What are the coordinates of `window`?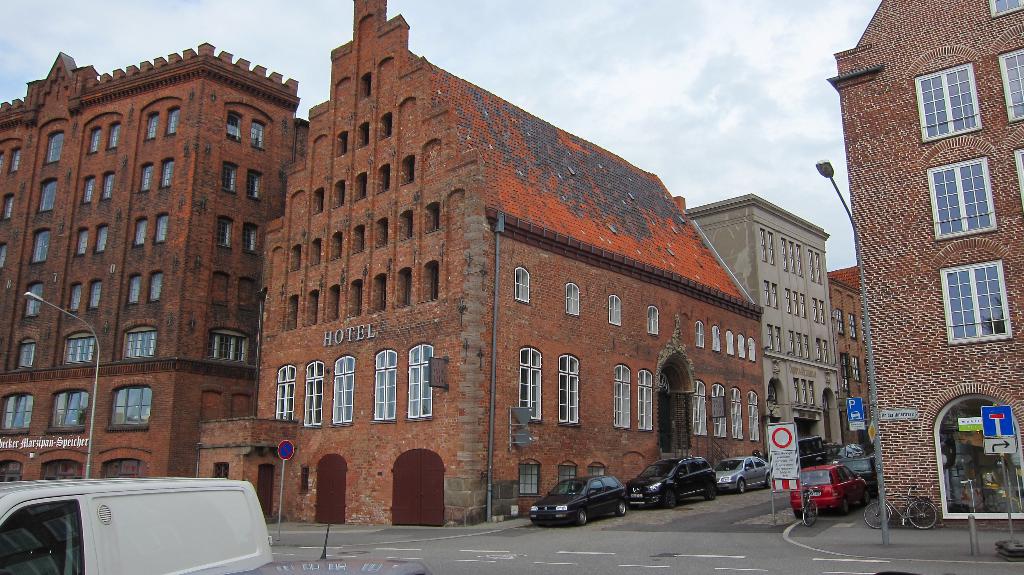
rect(219, 155, 241, 200).
